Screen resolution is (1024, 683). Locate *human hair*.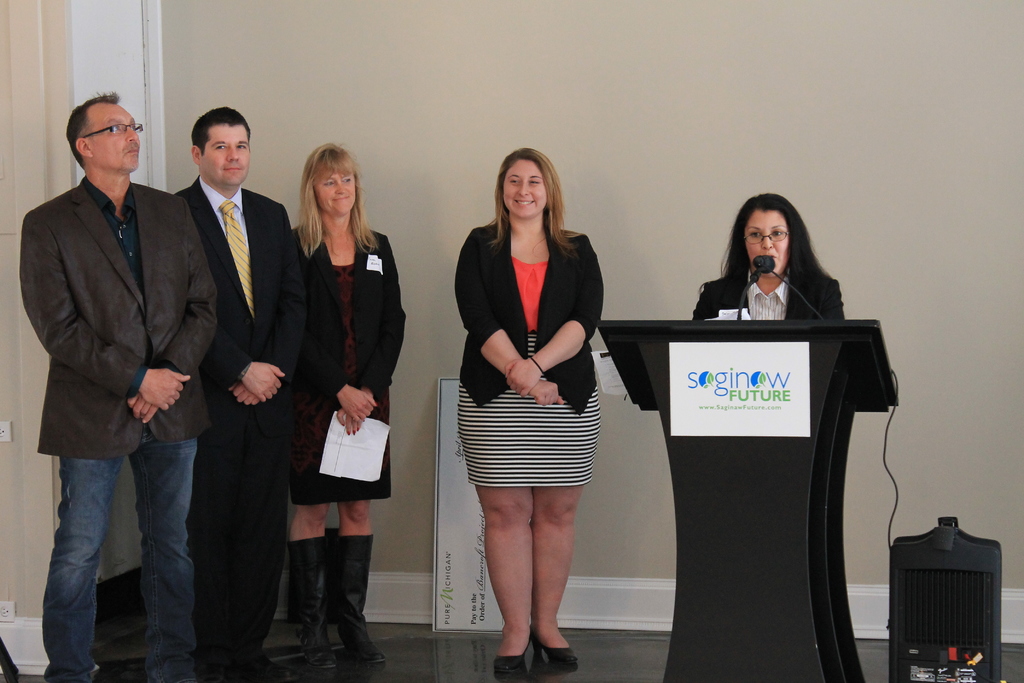
719:190:830:287.
